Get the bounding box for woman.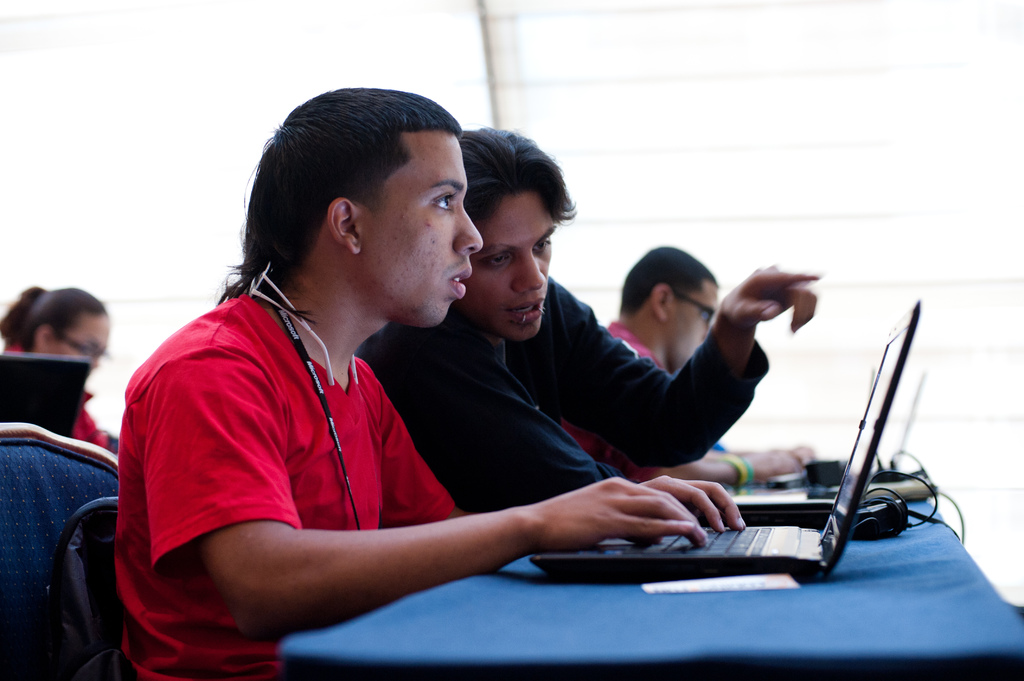
0 287 109 448.
